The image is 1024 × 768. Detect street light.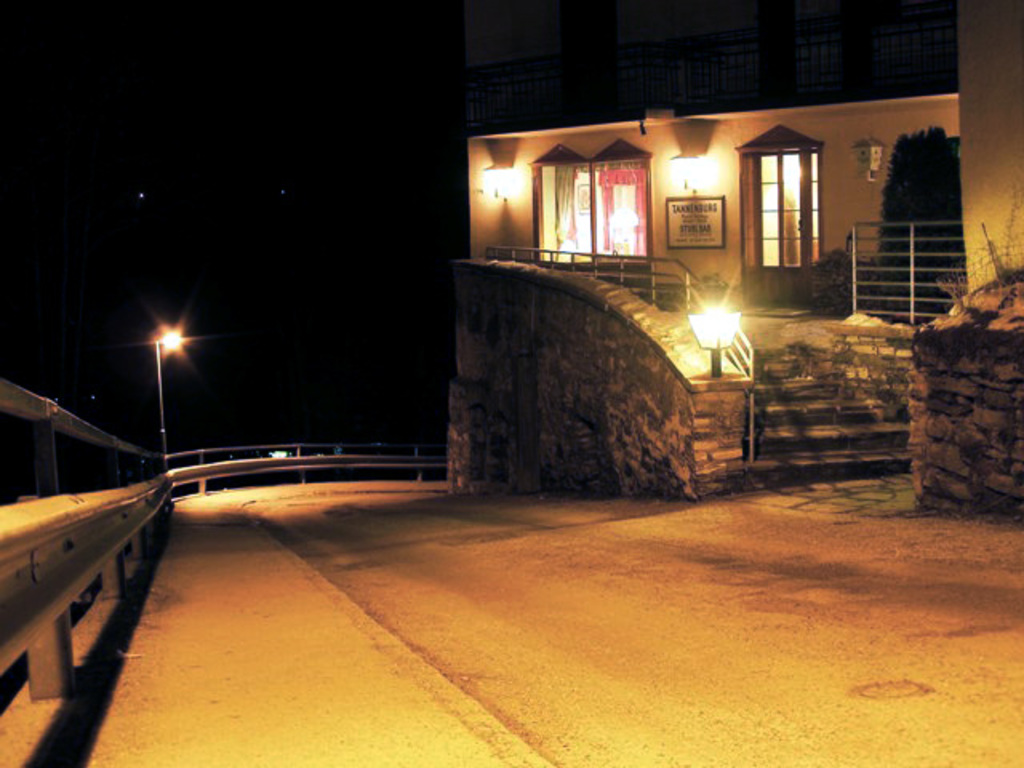
Detection: 142 323 198 464.
